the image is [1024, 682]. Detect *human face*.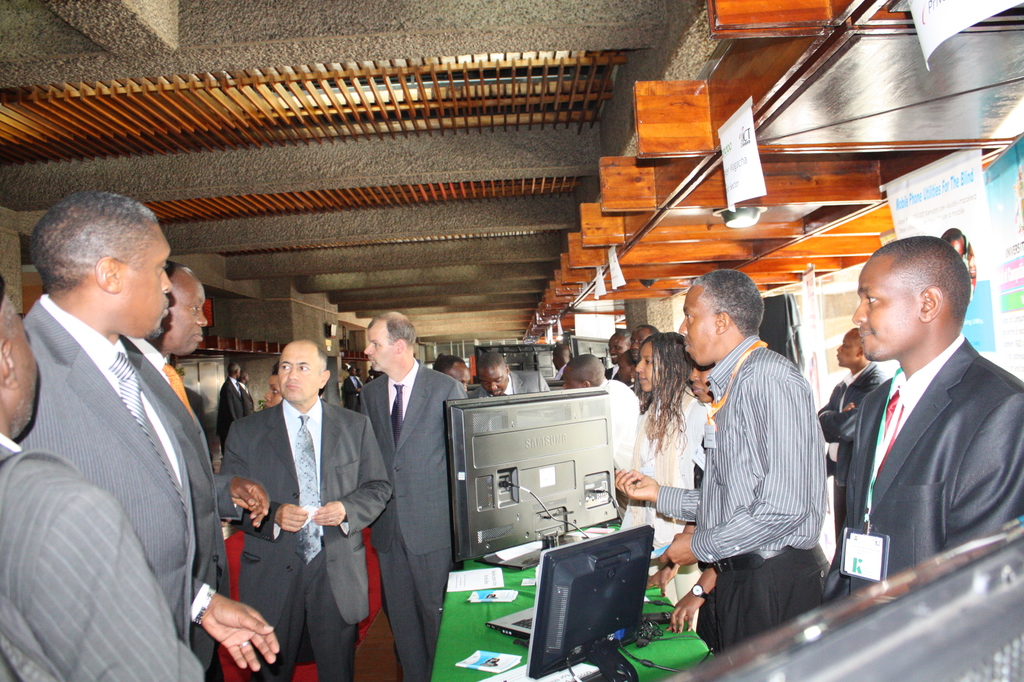
Detection: <box>676,284,717,370</box>.
